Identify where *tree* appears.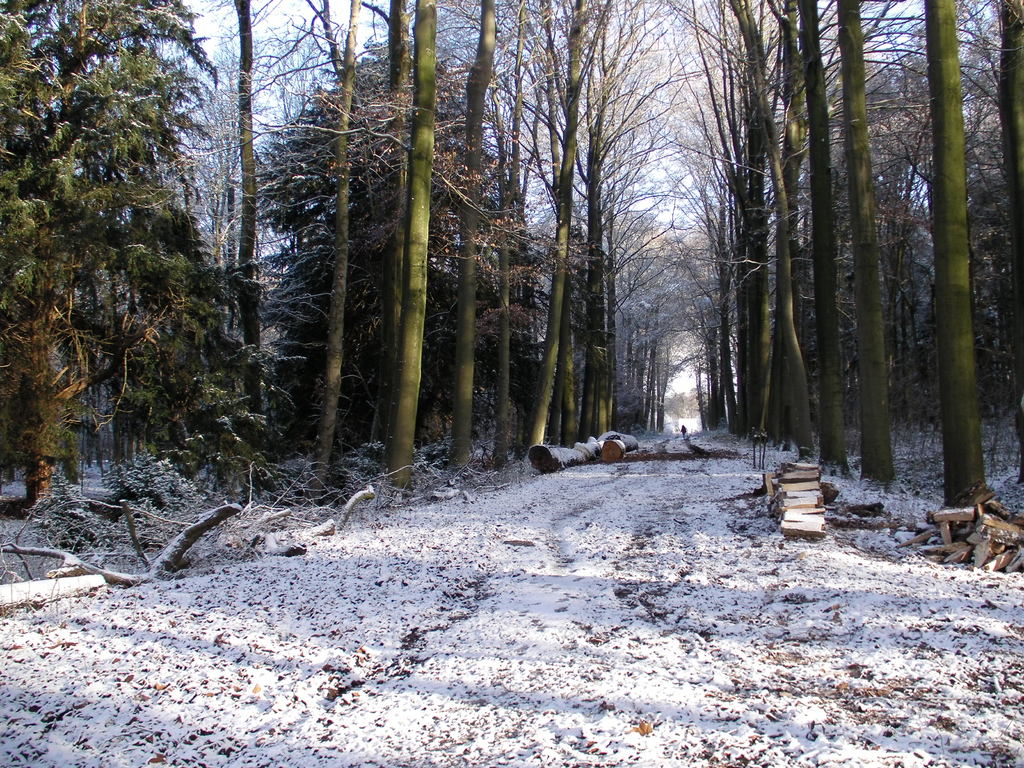
Appears at [258,0,396,497].
